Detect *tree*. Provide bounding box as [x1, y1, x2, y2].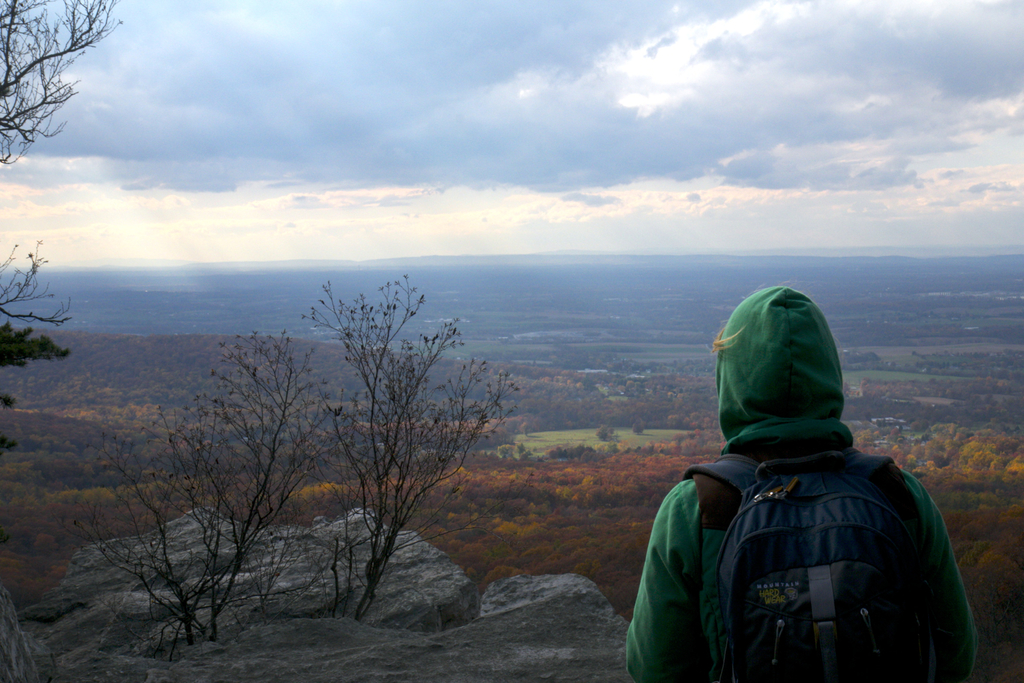
[0, 0, 124, 322].
